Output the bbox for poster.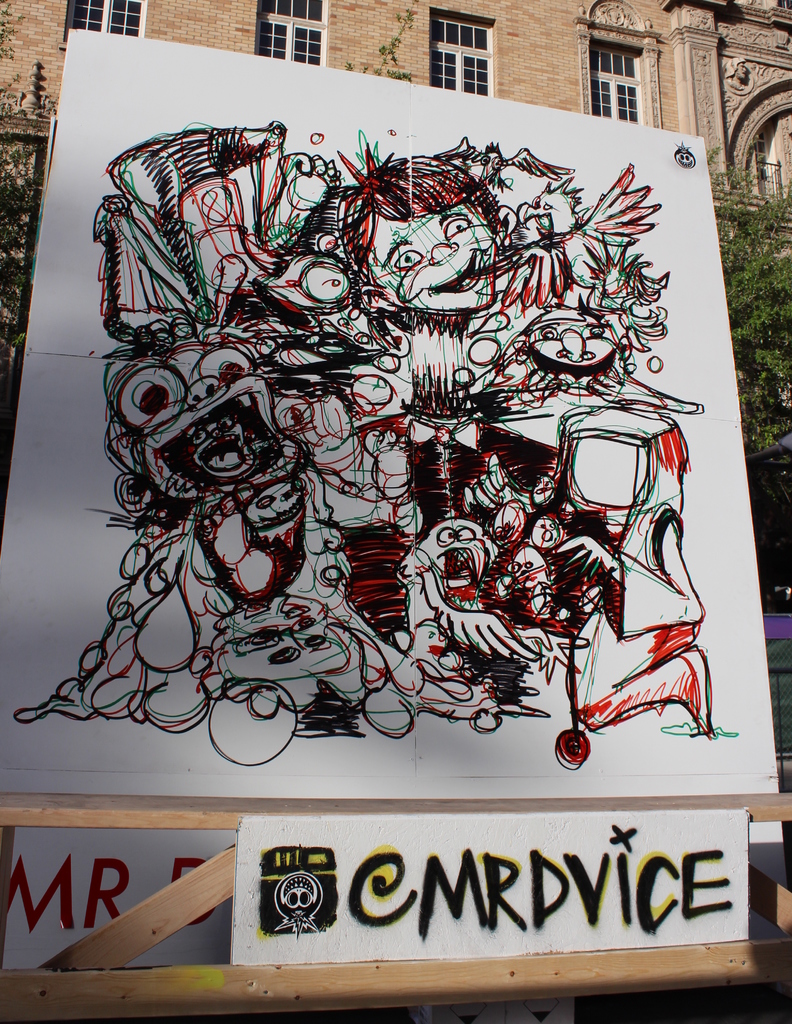
[x1=3, y1=30, x2=786, y2=1022].
